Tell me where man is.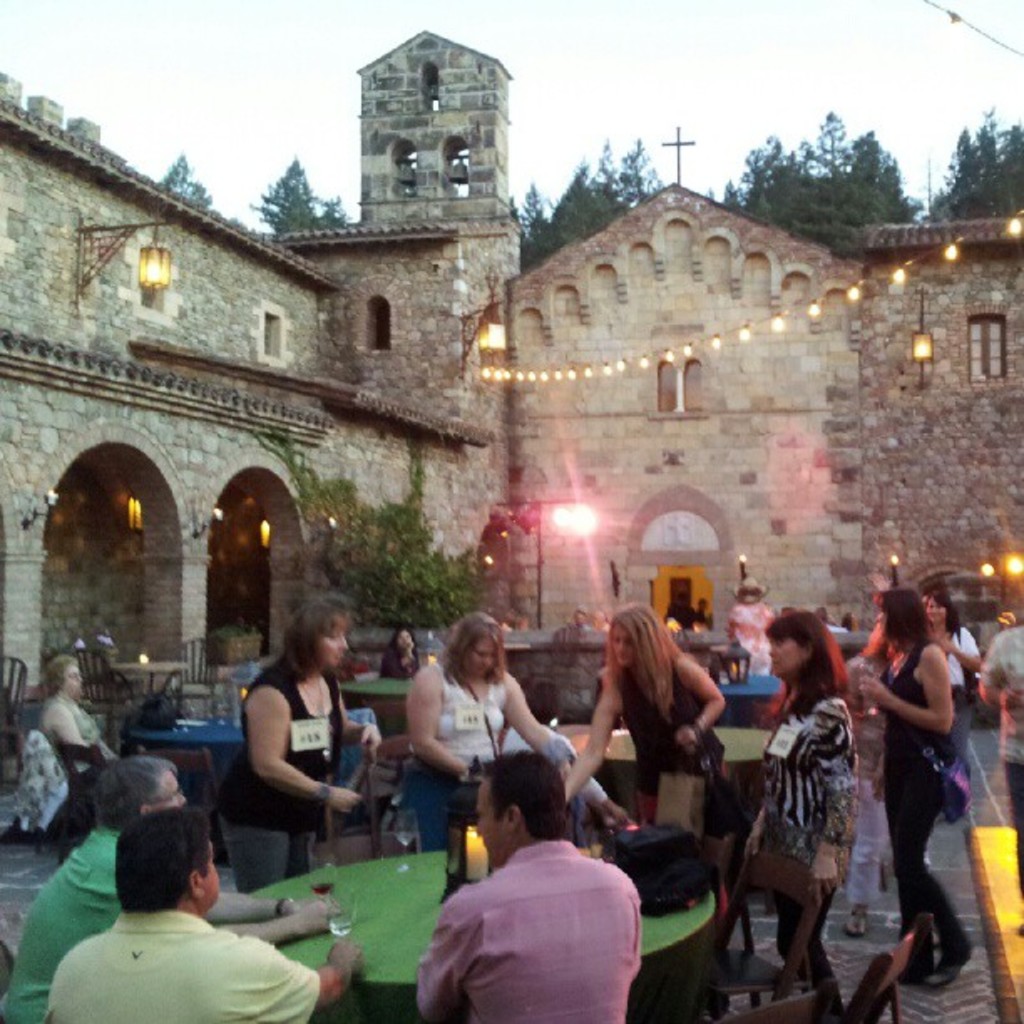
man is at (left=3, top=750, right=348, bottom=1022).
